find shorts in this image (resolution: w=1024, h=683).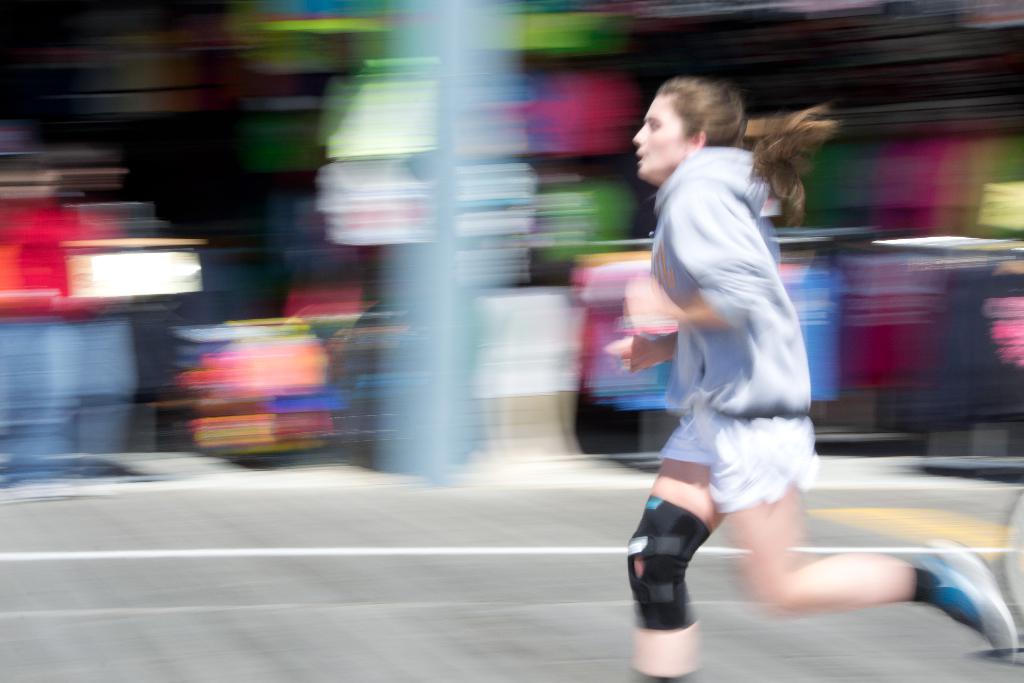
x1=658 y1=399 x2=821 y2=514.
